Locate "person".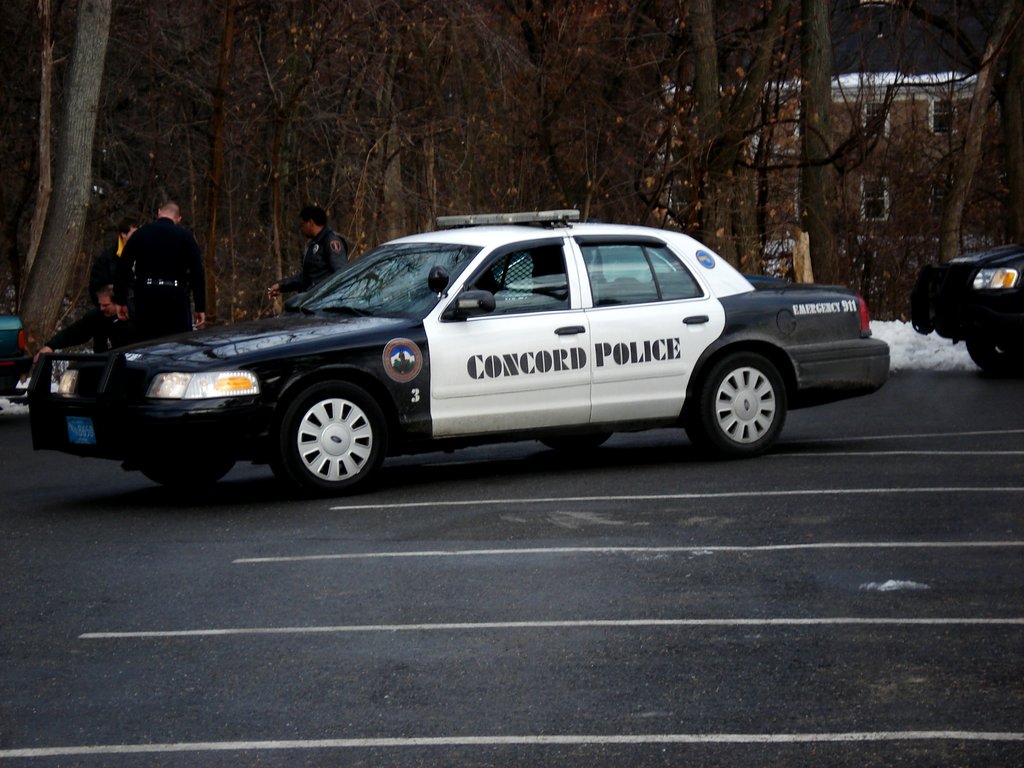
Bounding box: 88/216/141/310.
